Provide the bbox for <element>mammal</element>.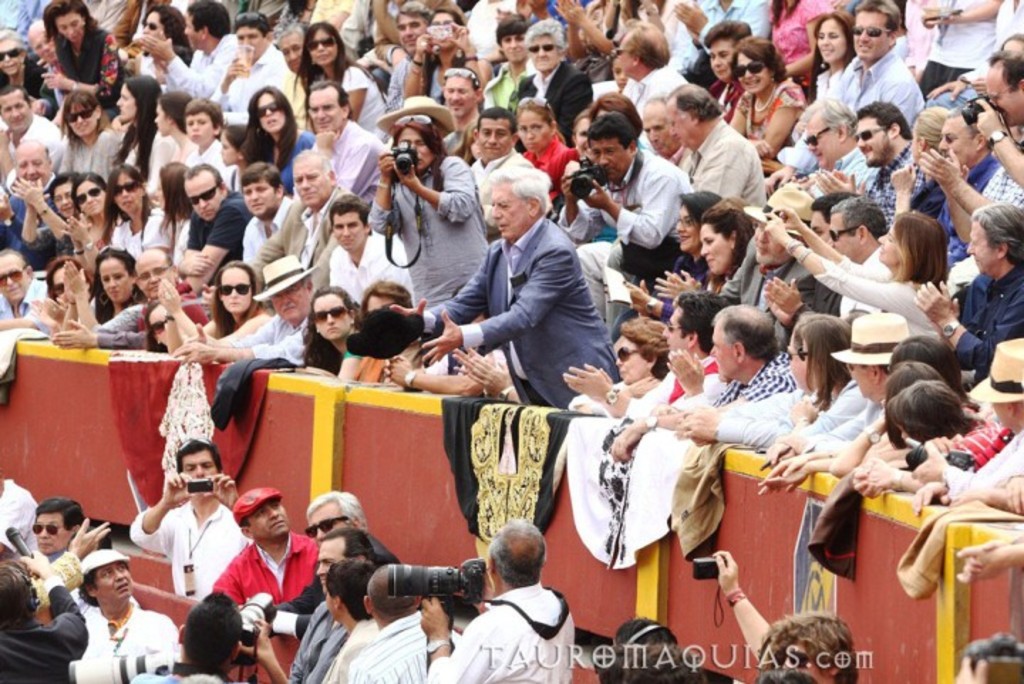
417, 519, 583, 680.
